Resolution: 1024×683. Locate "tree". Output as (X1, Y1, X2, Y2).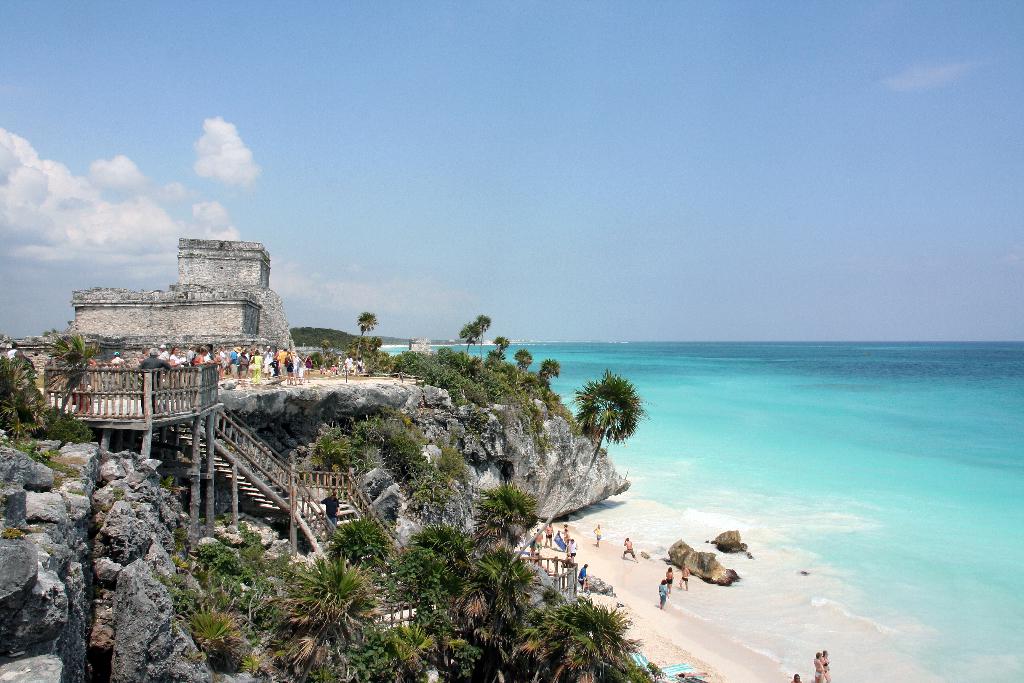
(473, 309, 496, 366).
